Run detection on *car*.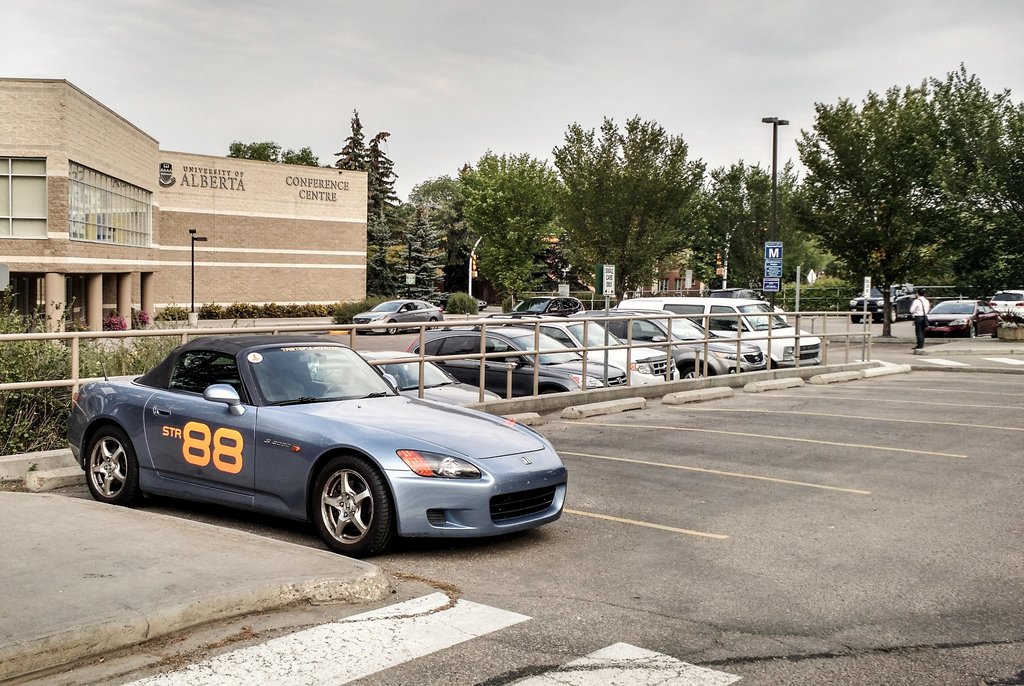
Result: (left=310, top=343, right=496, bottom=404).
